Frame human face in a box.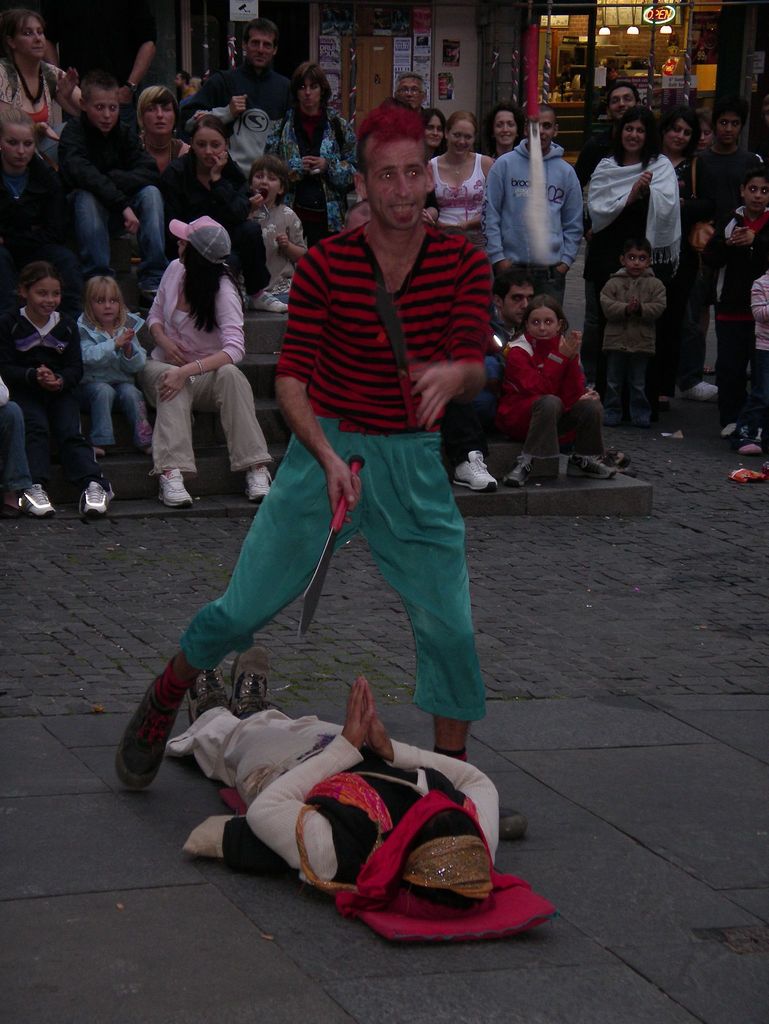
left=250, top=166, right=277, bottom=205.
